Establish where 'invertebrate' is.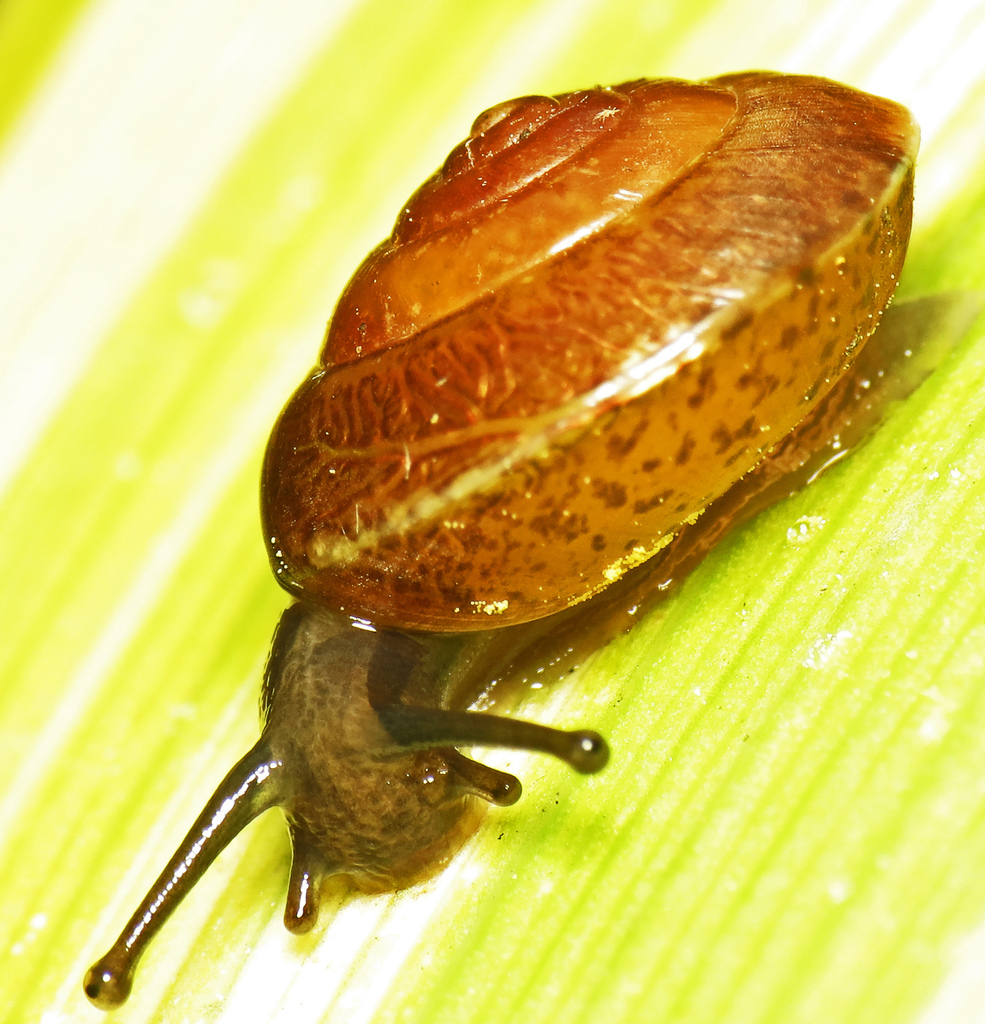
Established at {"x1": 83, "y1": 71, "x2": 922, "y2": 1012}.
